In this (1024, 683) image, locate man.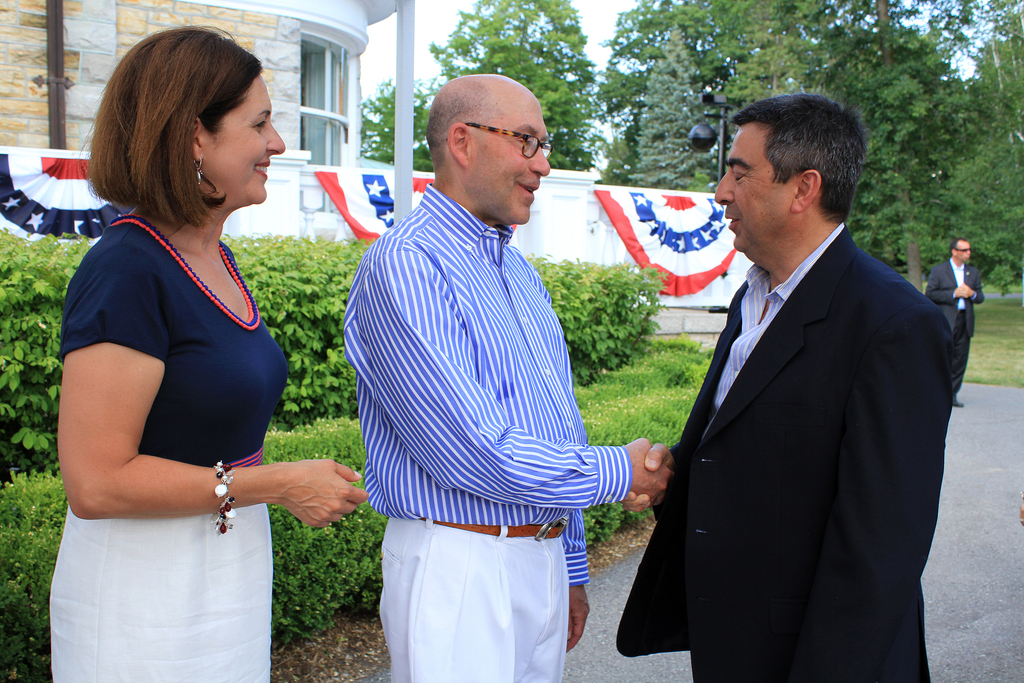
Bounding box: box=[924, 231, 984, 407].
